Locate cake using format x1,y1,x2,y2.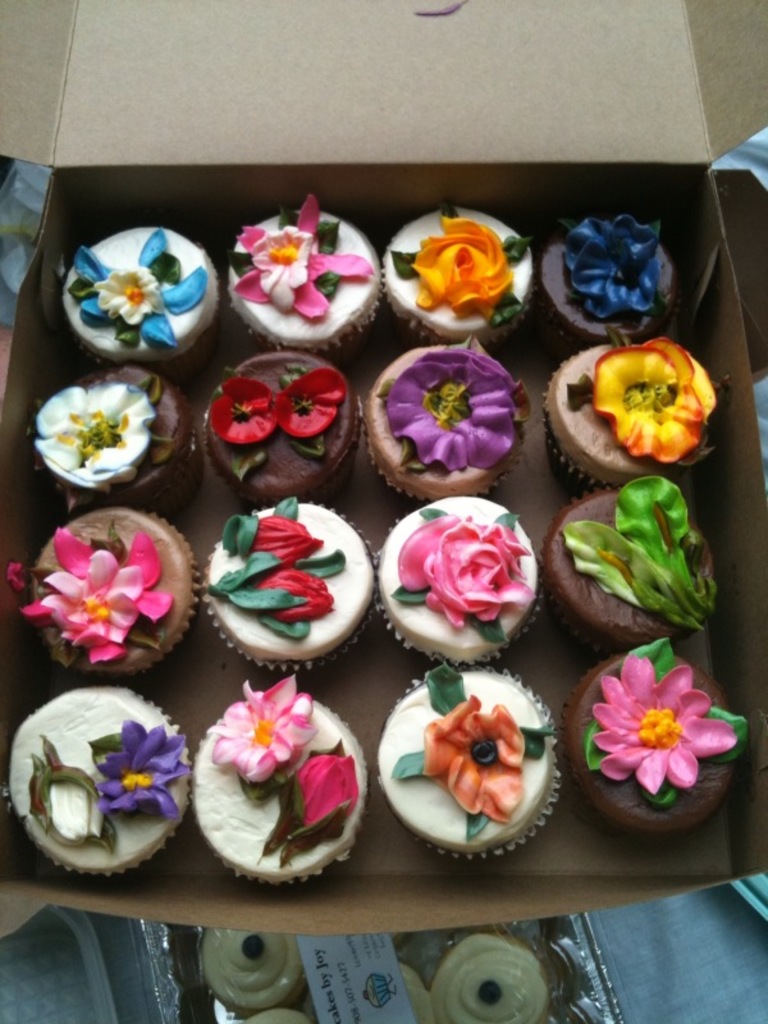
0,691,200,874.
